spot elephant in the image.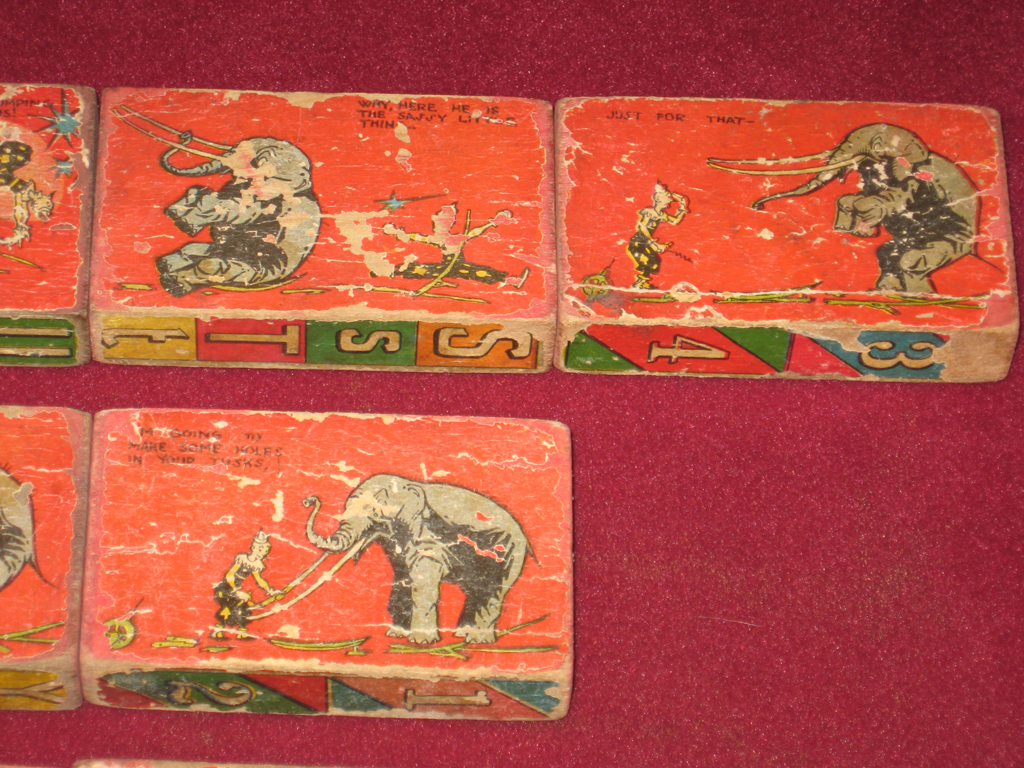
elephant found at BBox(761, 128, 984, 304).
